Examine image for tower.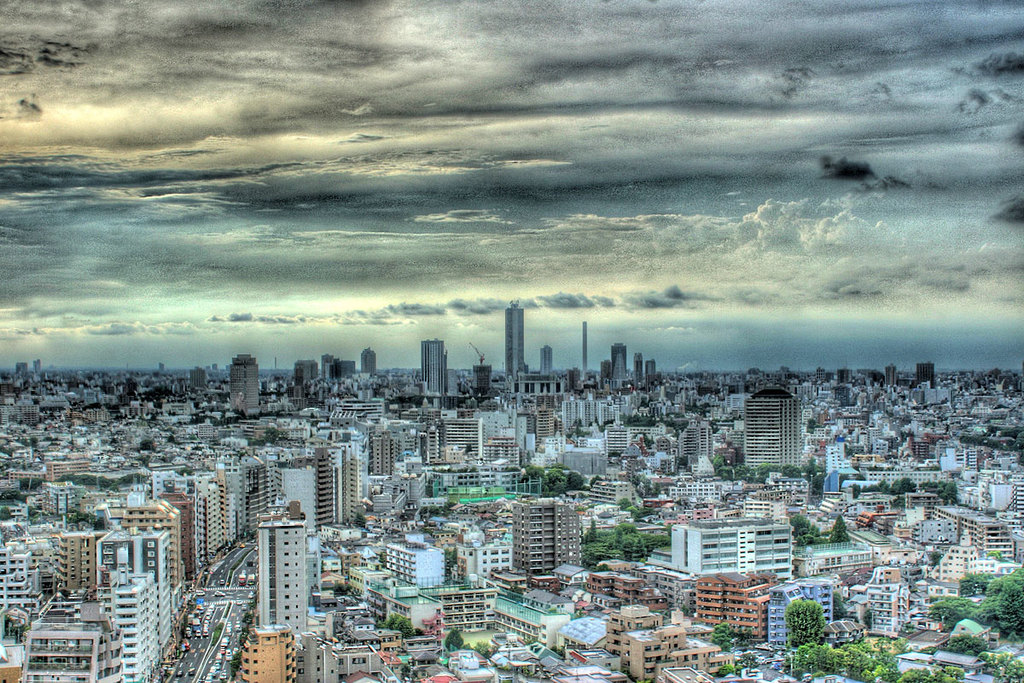
Examination result: {"x1": 736, "y1": 380, "x2": 802, "y2": 472}.
